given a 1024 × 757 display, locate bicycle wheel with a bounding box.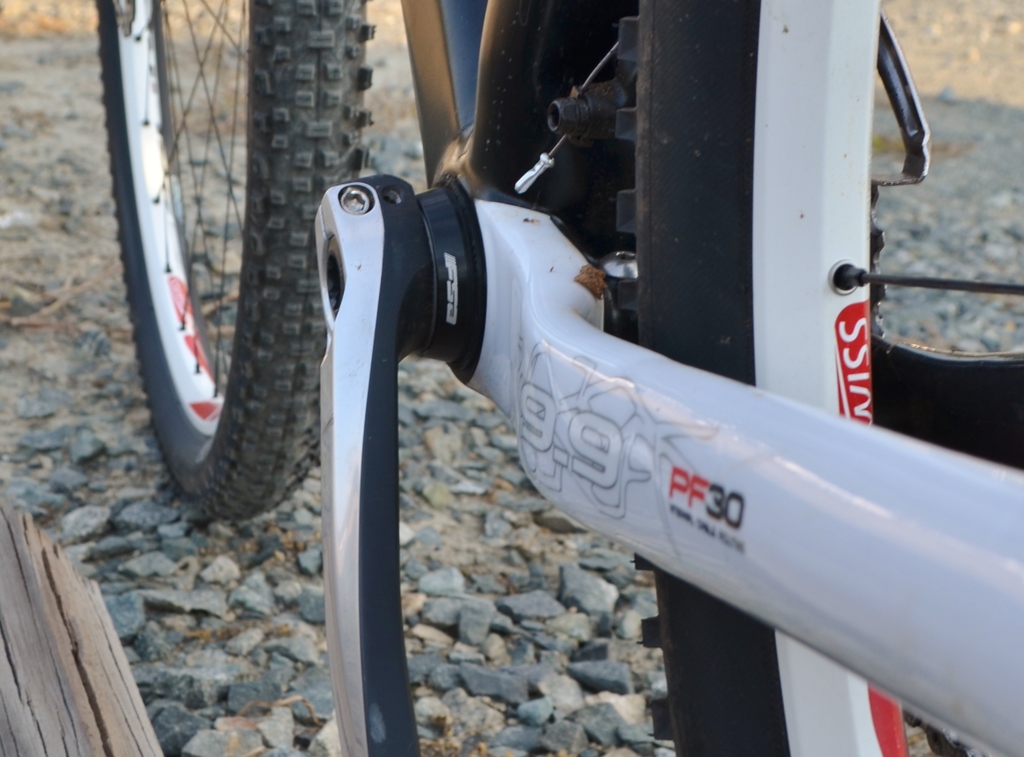
Located: bbox(616, 0, 1023, 756).
